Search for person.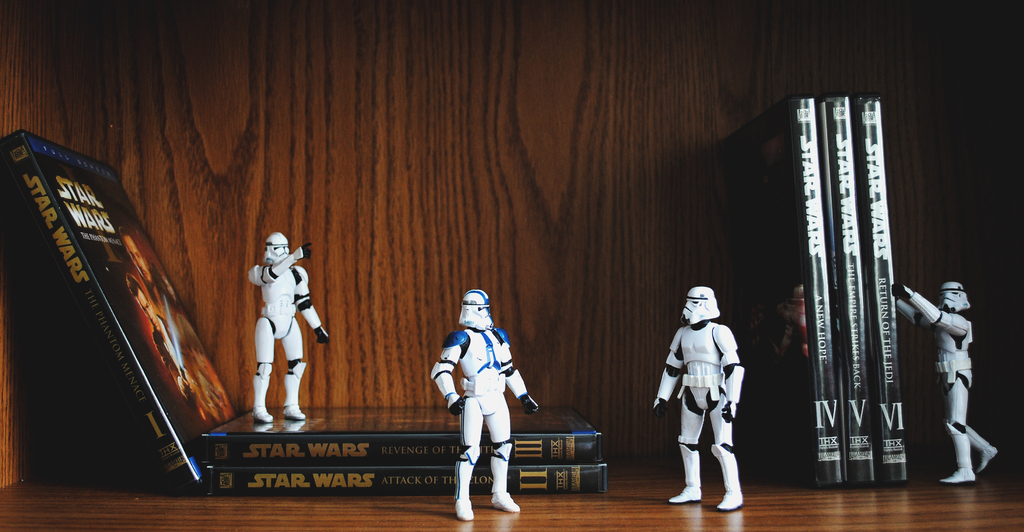
Found at <box>427,286,538,523</box>.
